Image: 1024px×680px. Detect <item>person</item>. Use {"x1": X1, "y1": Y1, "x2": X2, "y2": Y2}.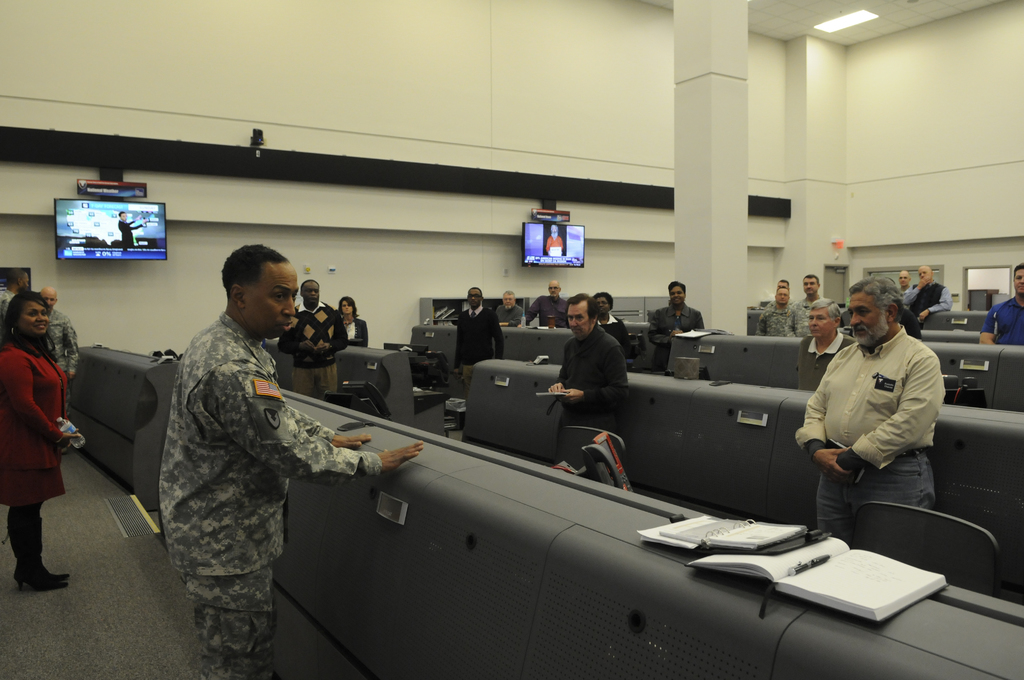
{"x1": 490, "y1": 281, "x2": 531, "y2": 323}.
